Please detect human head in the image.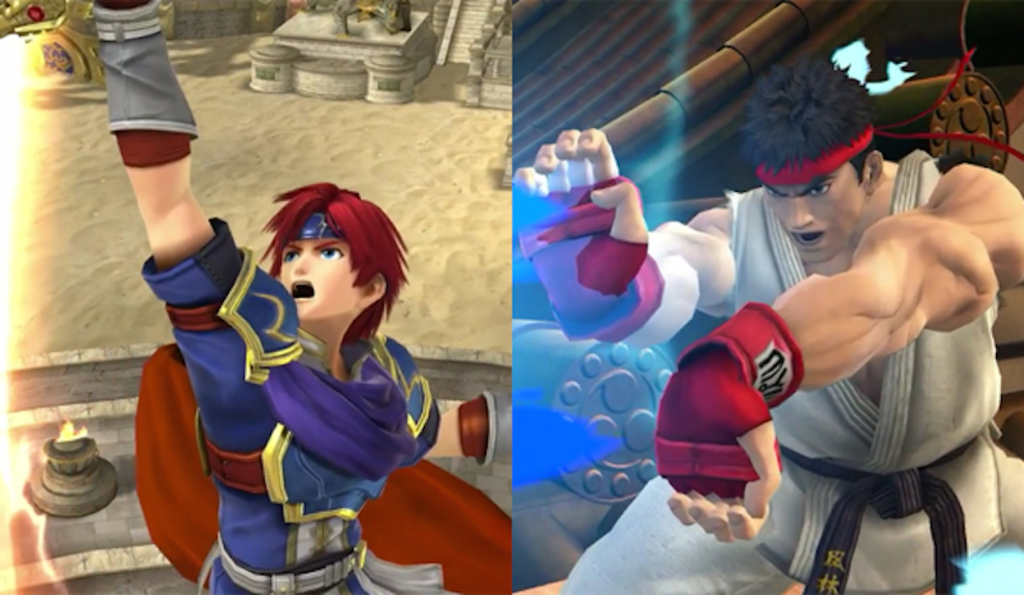
bbox(742, 55, 882, 256).
